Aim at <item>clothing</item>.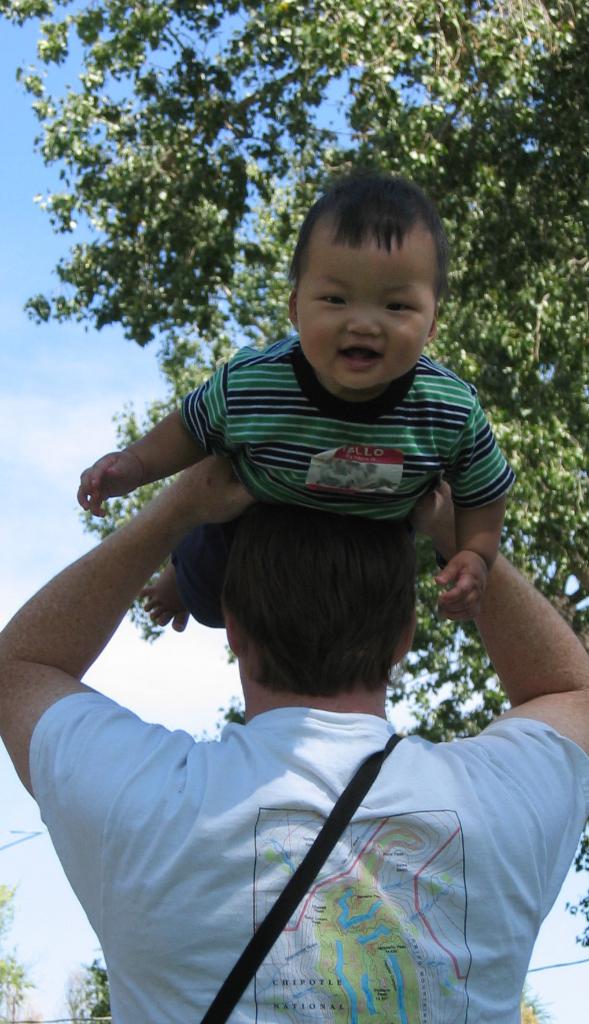
Aimed at (left=167, top=321, right=515, bottom=636).
